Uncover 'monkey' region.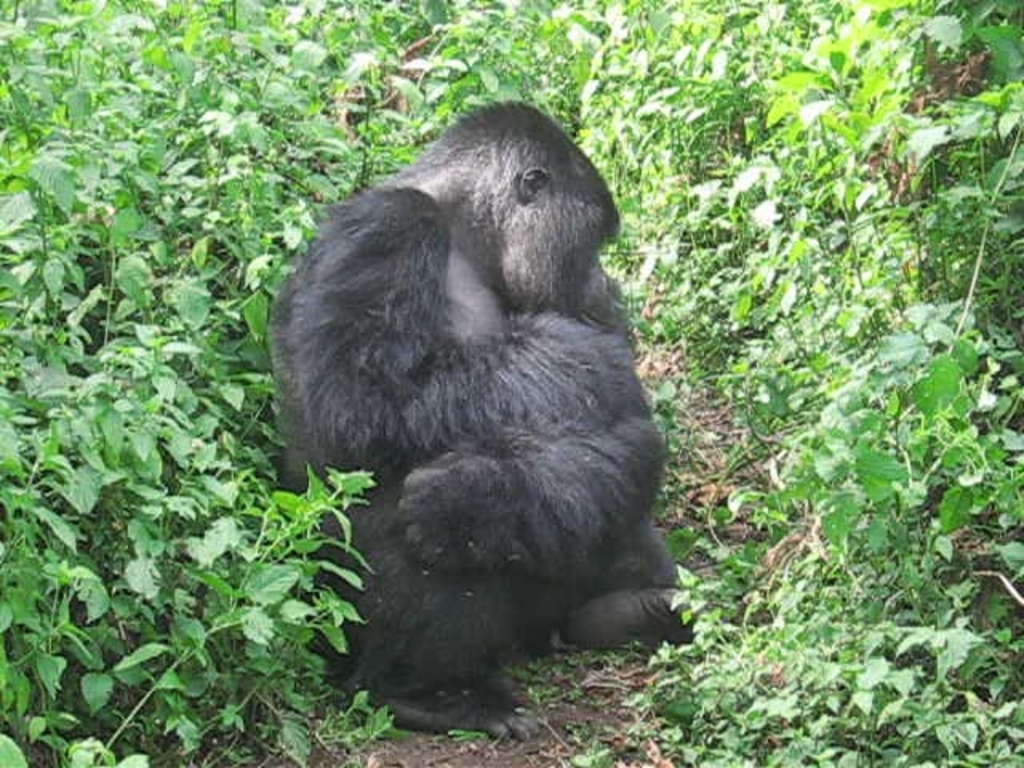
Uncovered: 272, 104, 690, 744.
